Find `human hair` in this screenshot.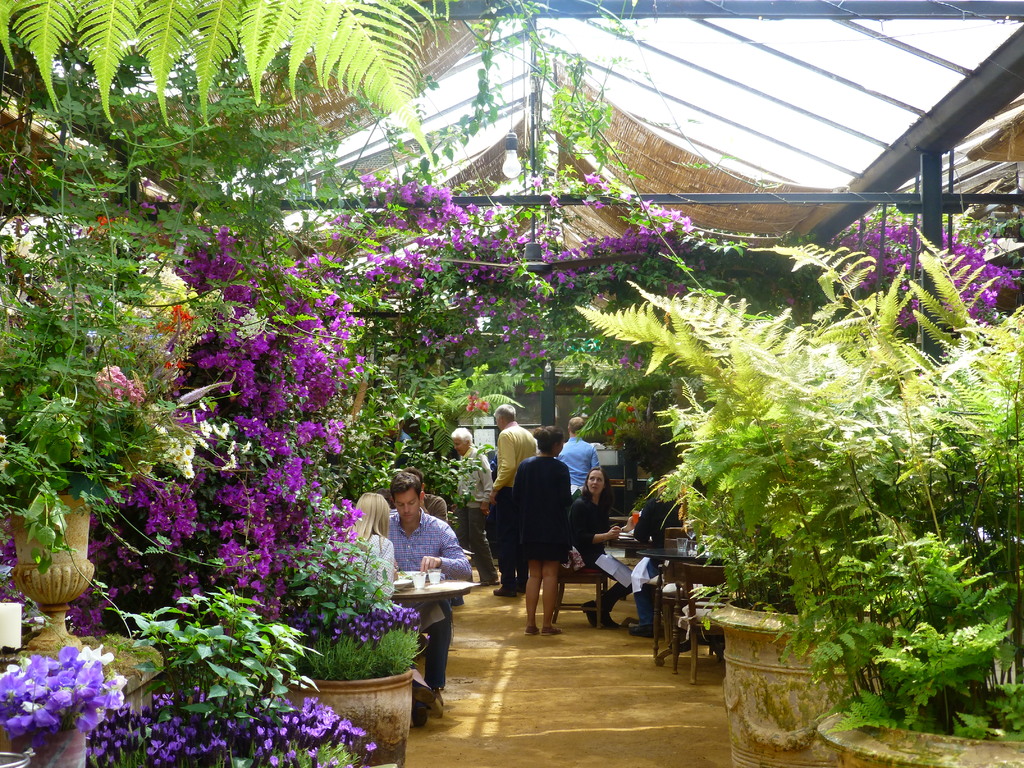
The bounding box for `human hair` is 390, 472, 424, 501.
